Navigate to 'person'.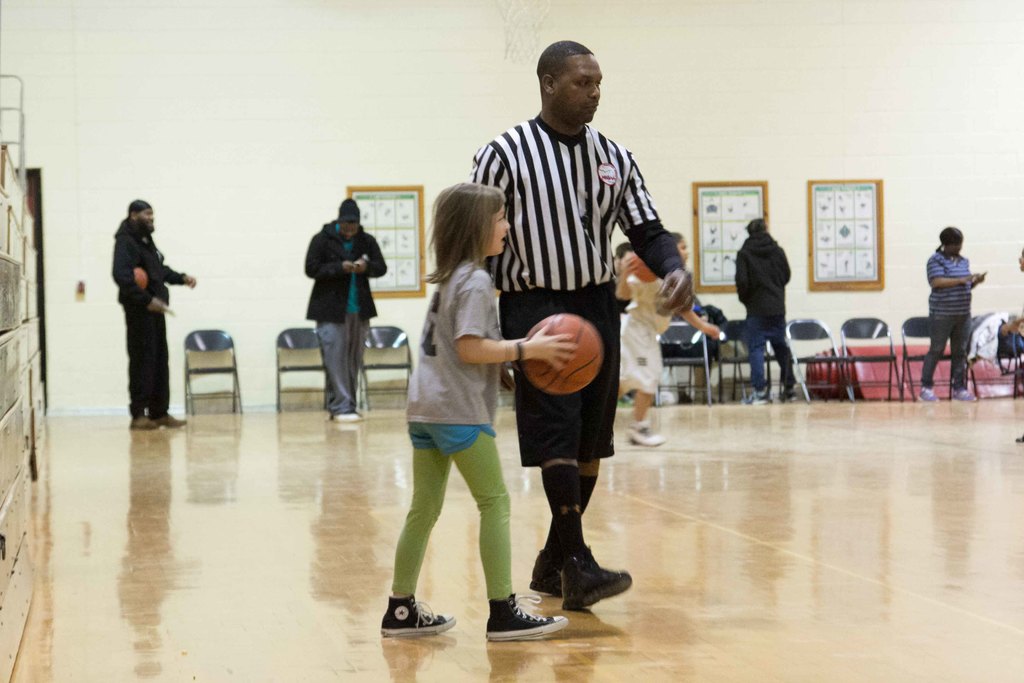
Navigation target: [x1=103, y1=192, x2=183, y2=434].
